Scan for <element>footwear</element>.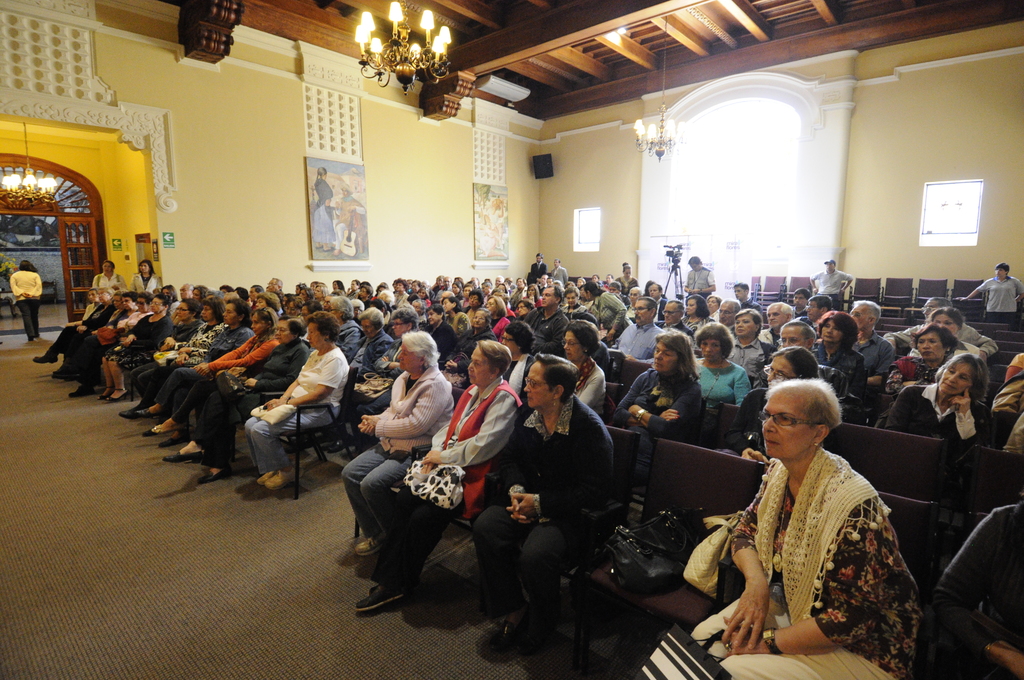
Scan result: rect(161, 453, 201, 461).
